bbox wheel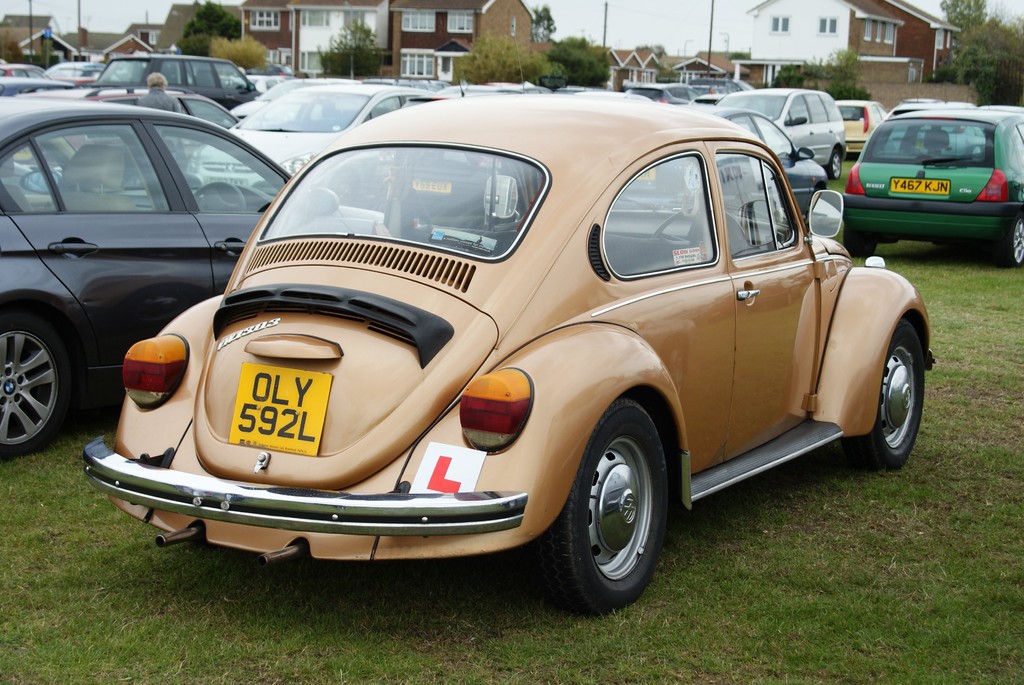
x1=842, y1=323, x2=923, y2=469
